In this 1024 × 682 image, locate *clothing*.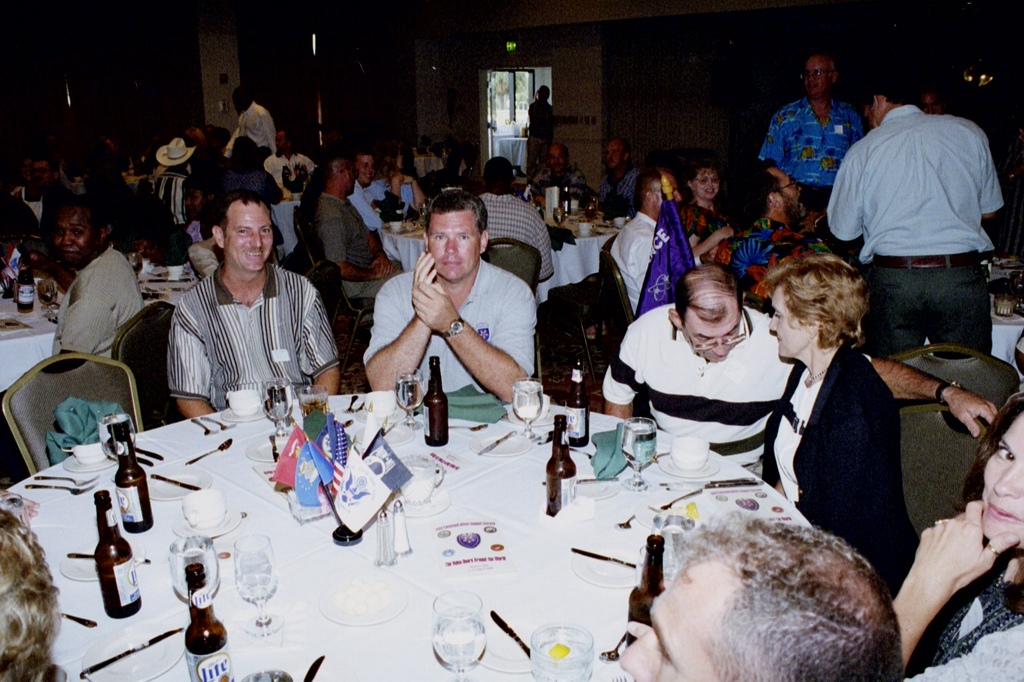
Bounding box: detection(767, 362, 828, 500).
